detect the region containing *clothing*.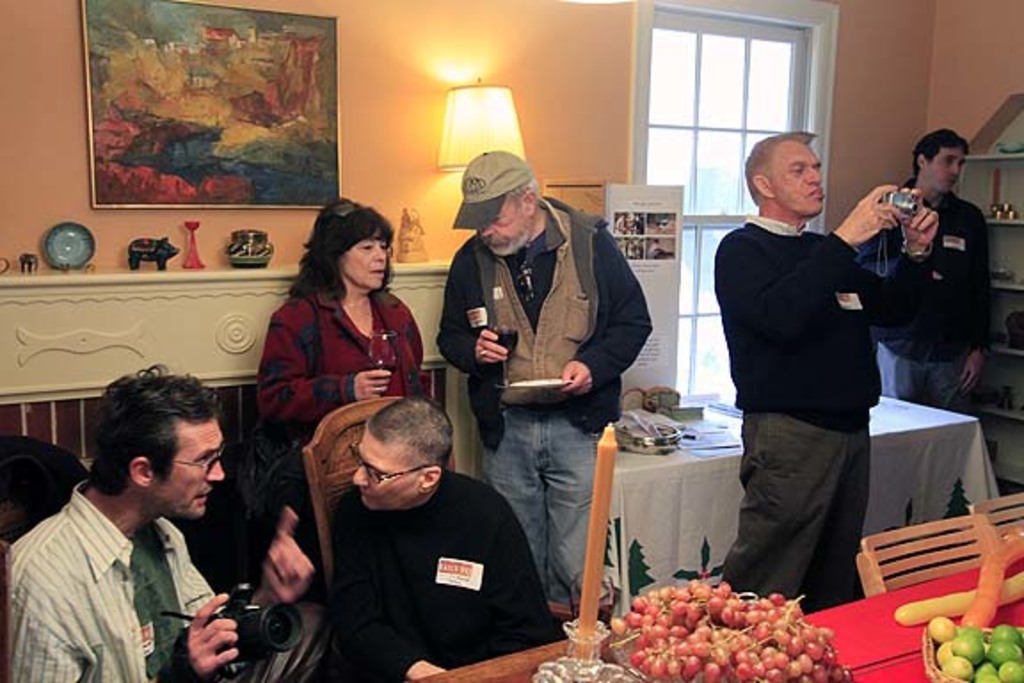
[x1=432, y1=194, x2=656, y2=598].
